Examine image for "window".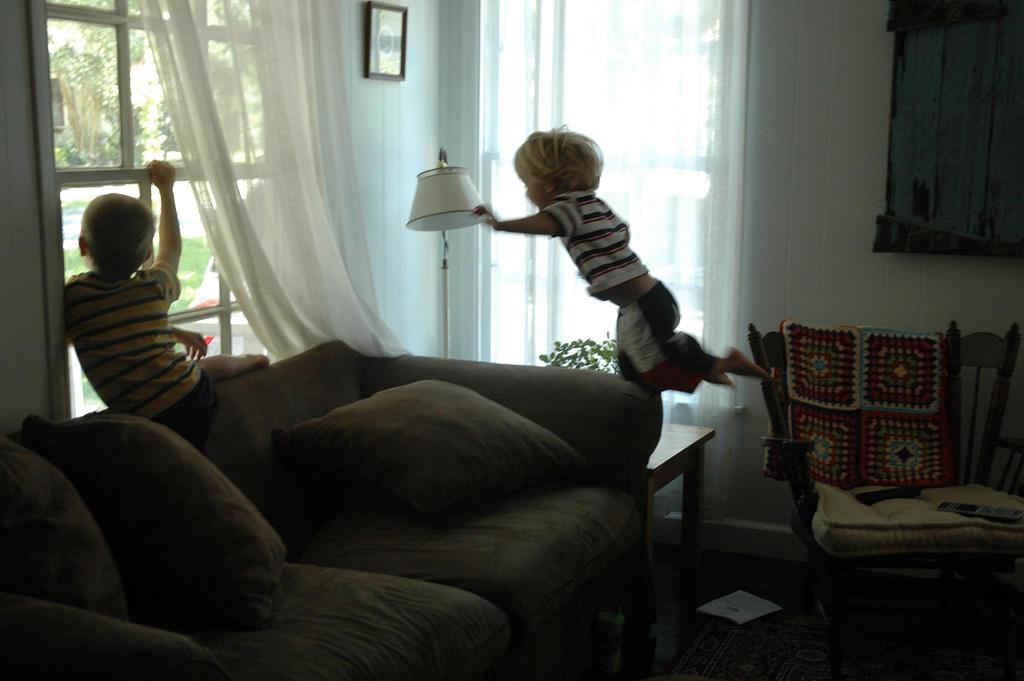
Examination result: rect(478, 0, 752, 519).
